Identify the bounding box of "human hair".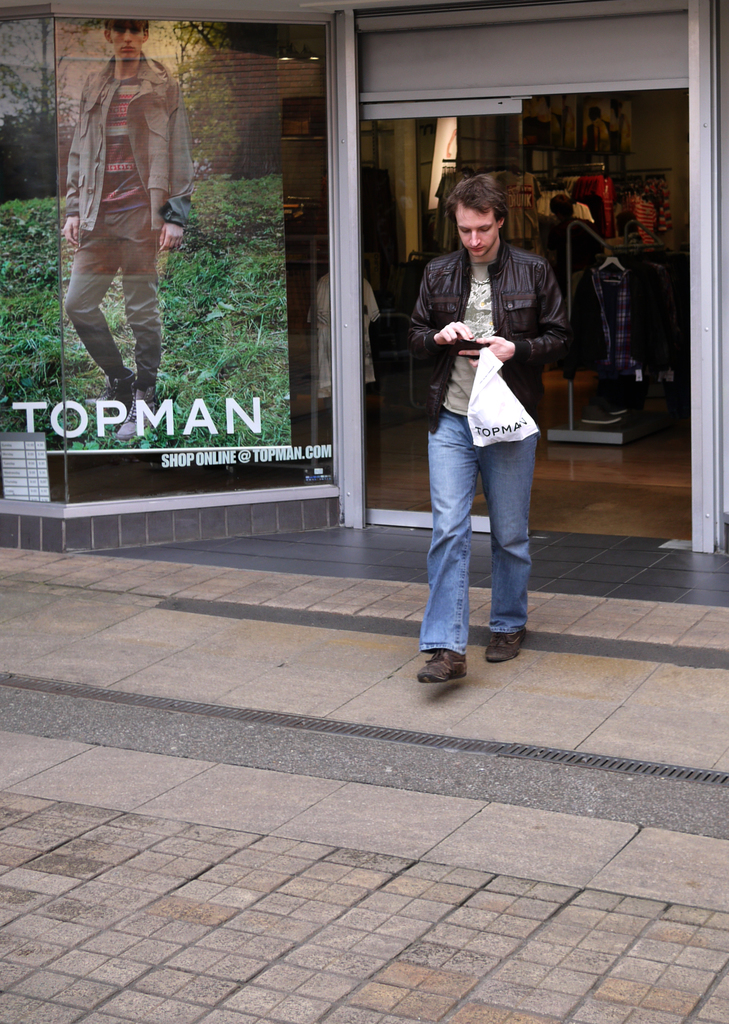
locate(103, 19, 148, 36).
